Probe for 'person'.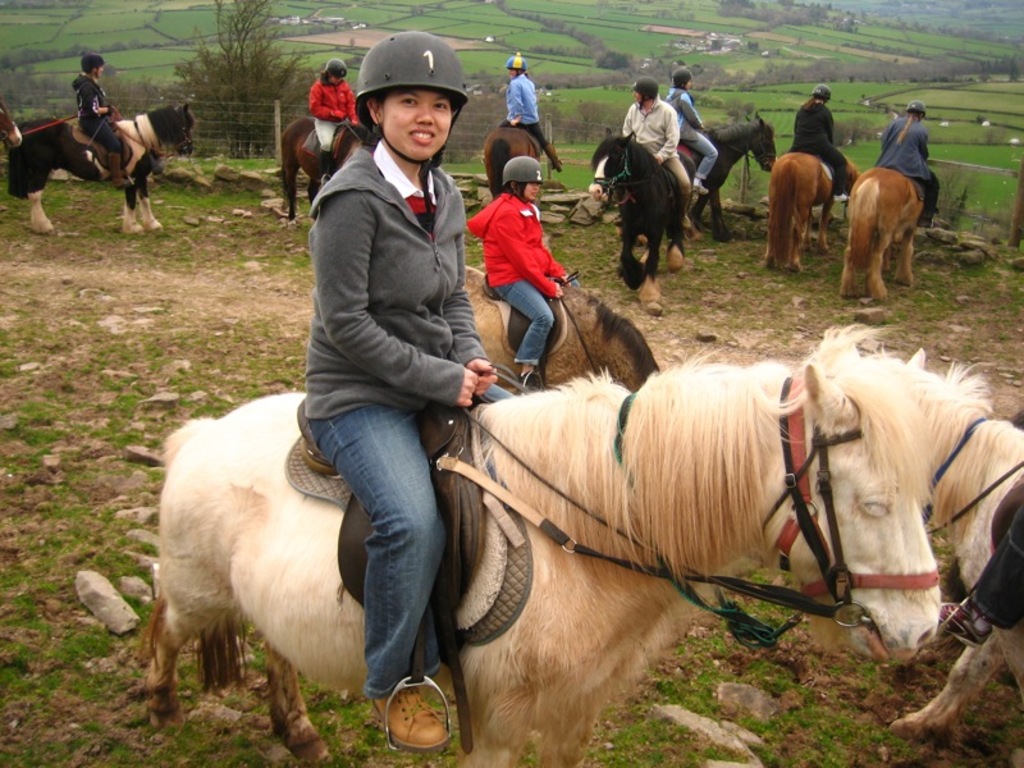
Probe result: (663,63,717,198).
